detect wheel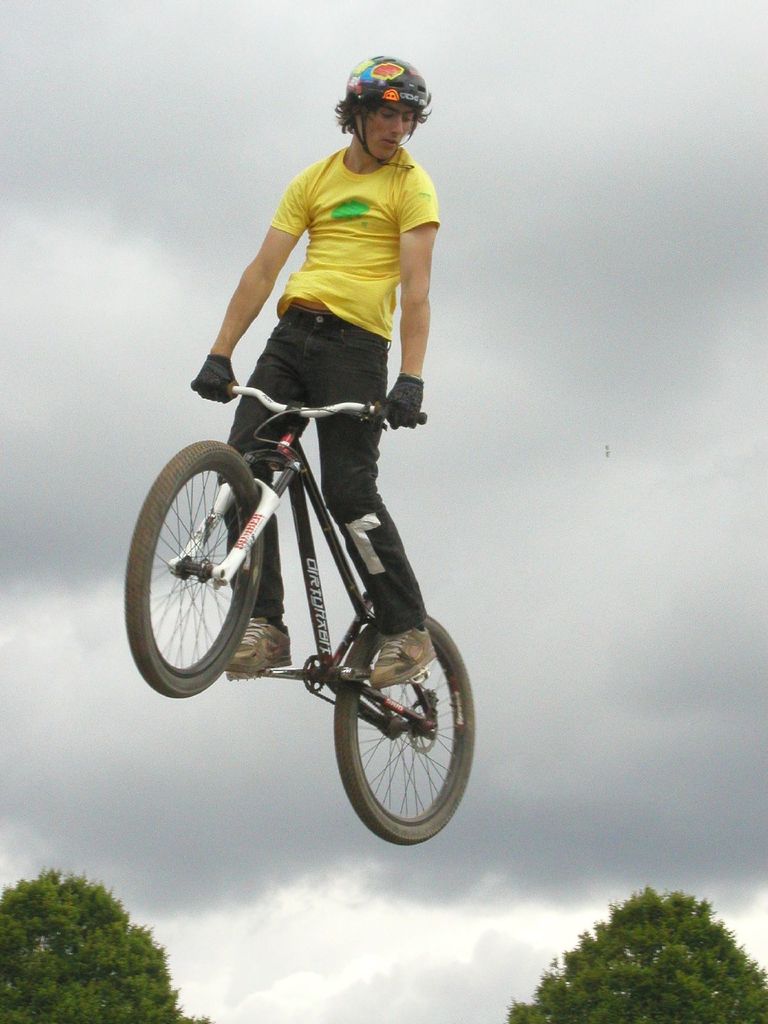
box(321, 627, 462, 833)
